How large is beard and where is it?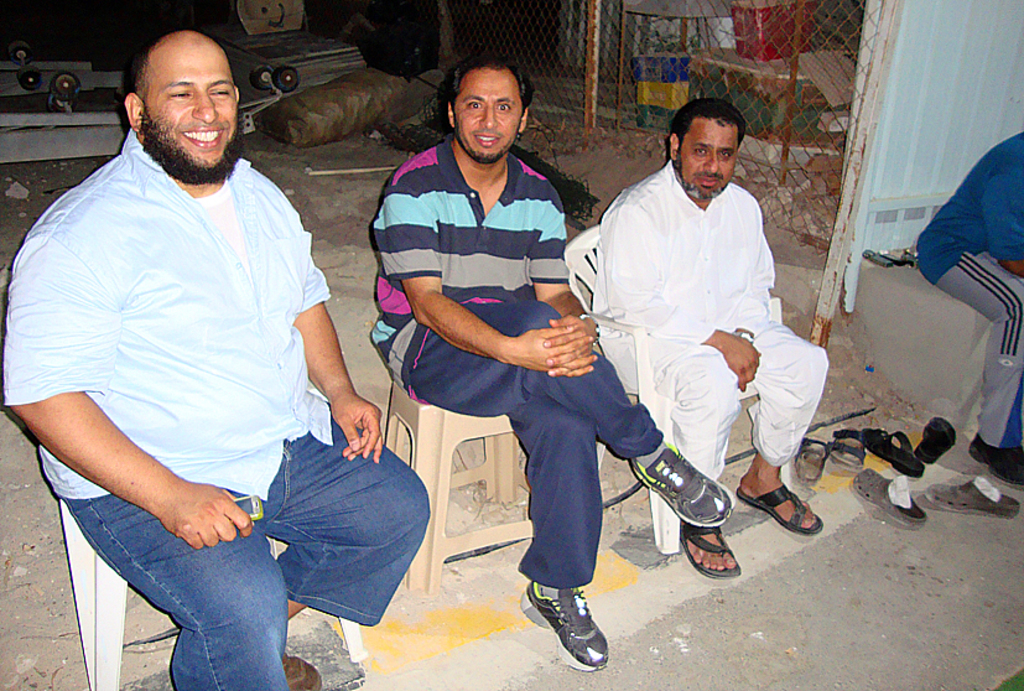
Bounding box: left=132, top=105, right=246, bottom=183.
